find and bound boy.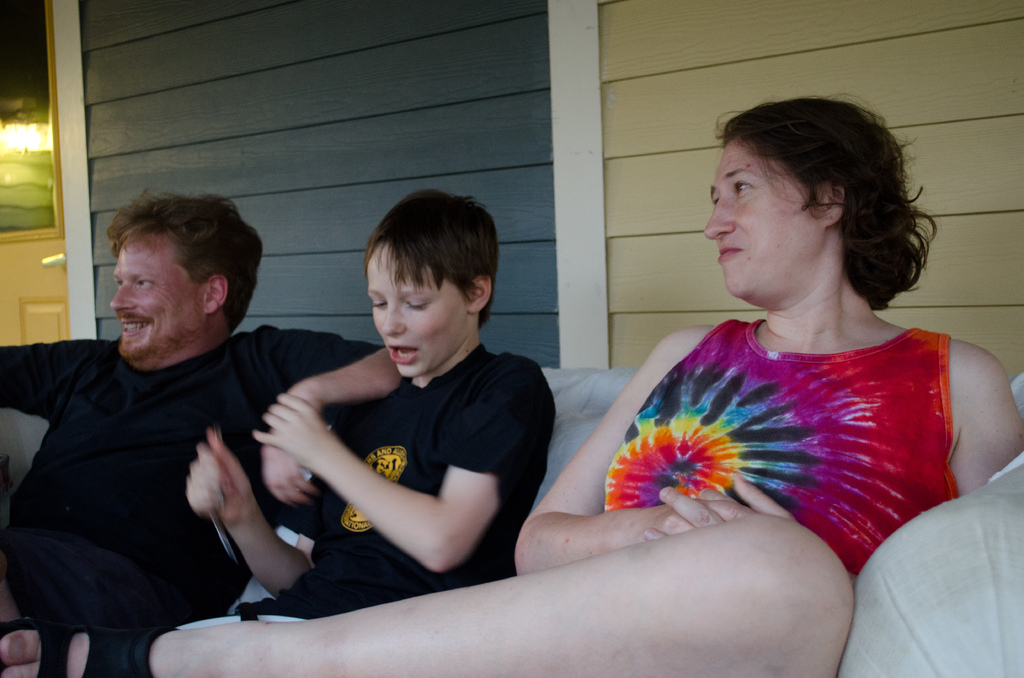
Bound: region(127, 186, 573, 664).
